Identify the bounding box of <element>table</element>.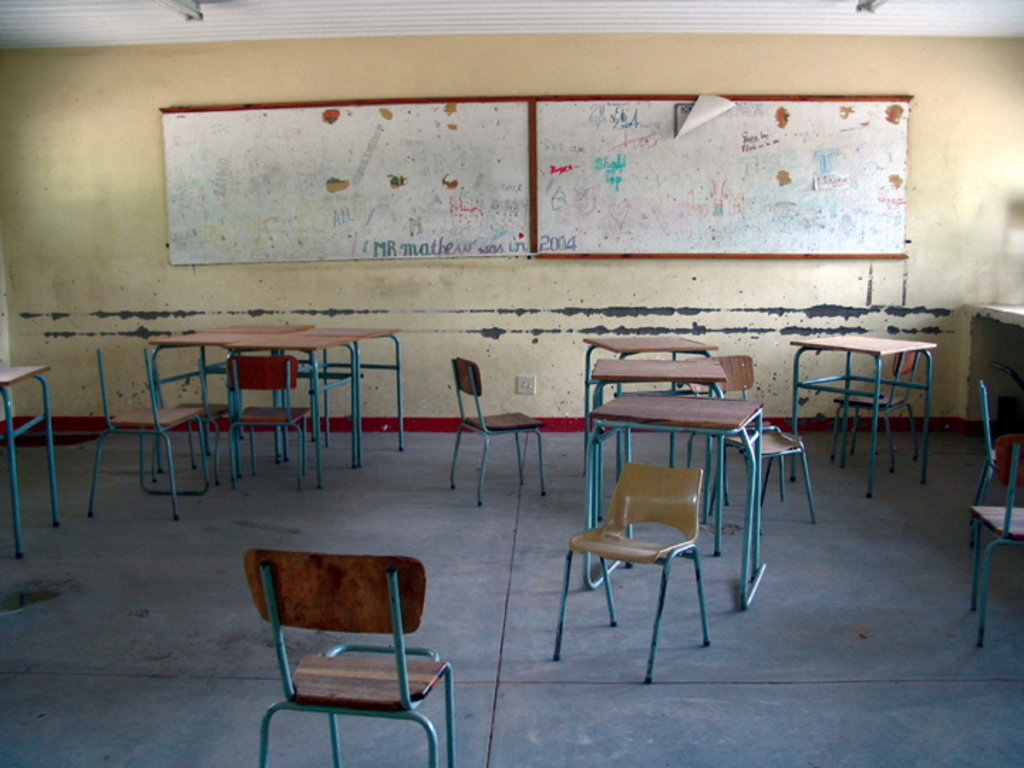
BBox(590, 395, 768, 610).
